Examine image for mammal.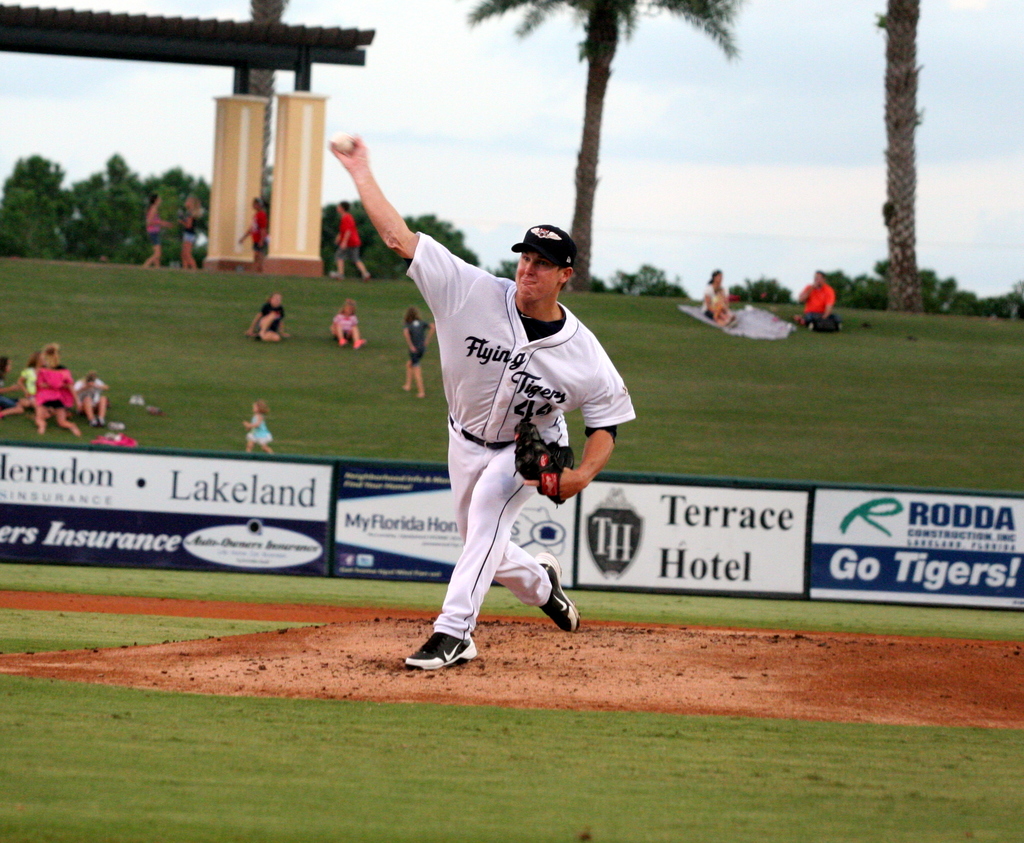
Examination result: locate(327, 294, 366, 346).
